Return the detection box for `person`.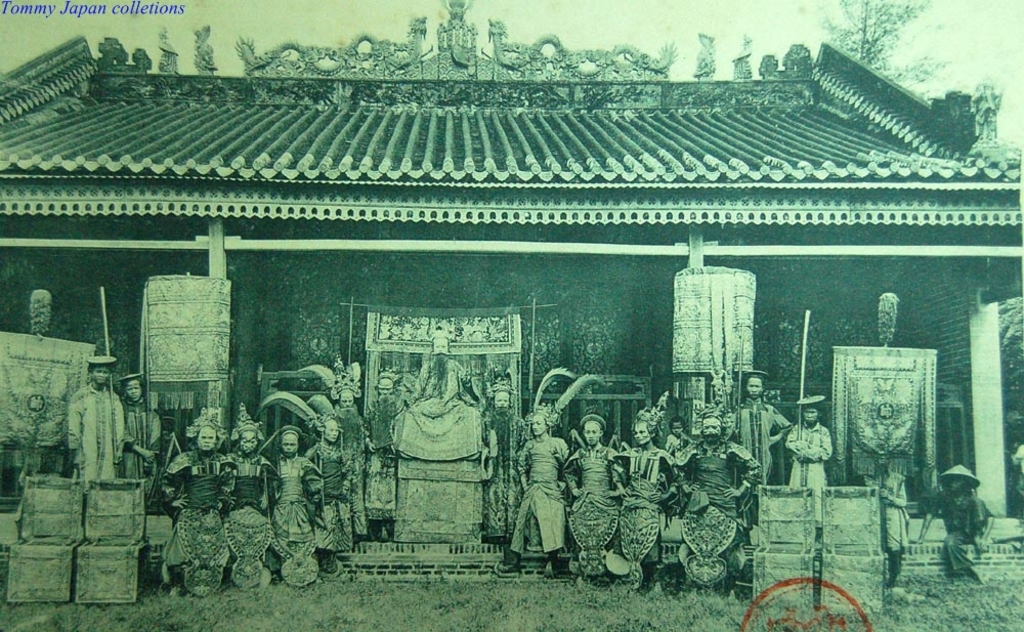
bbox=(614, 417, 675, 566).
